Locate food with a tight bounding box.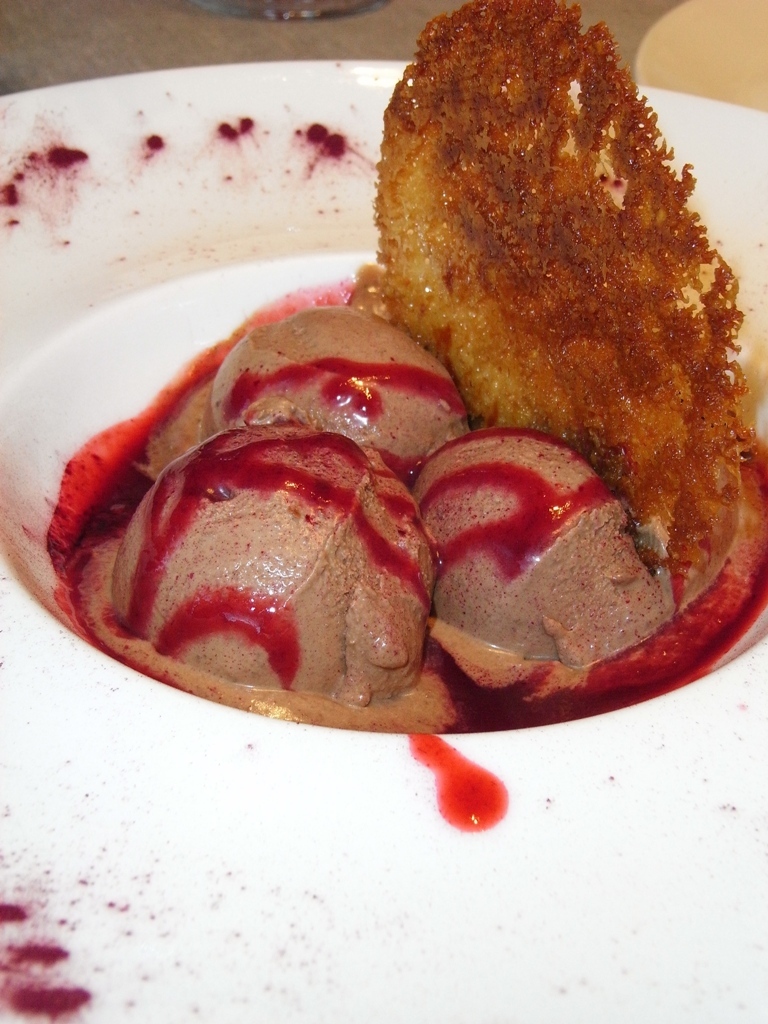
171/31/748/751.
